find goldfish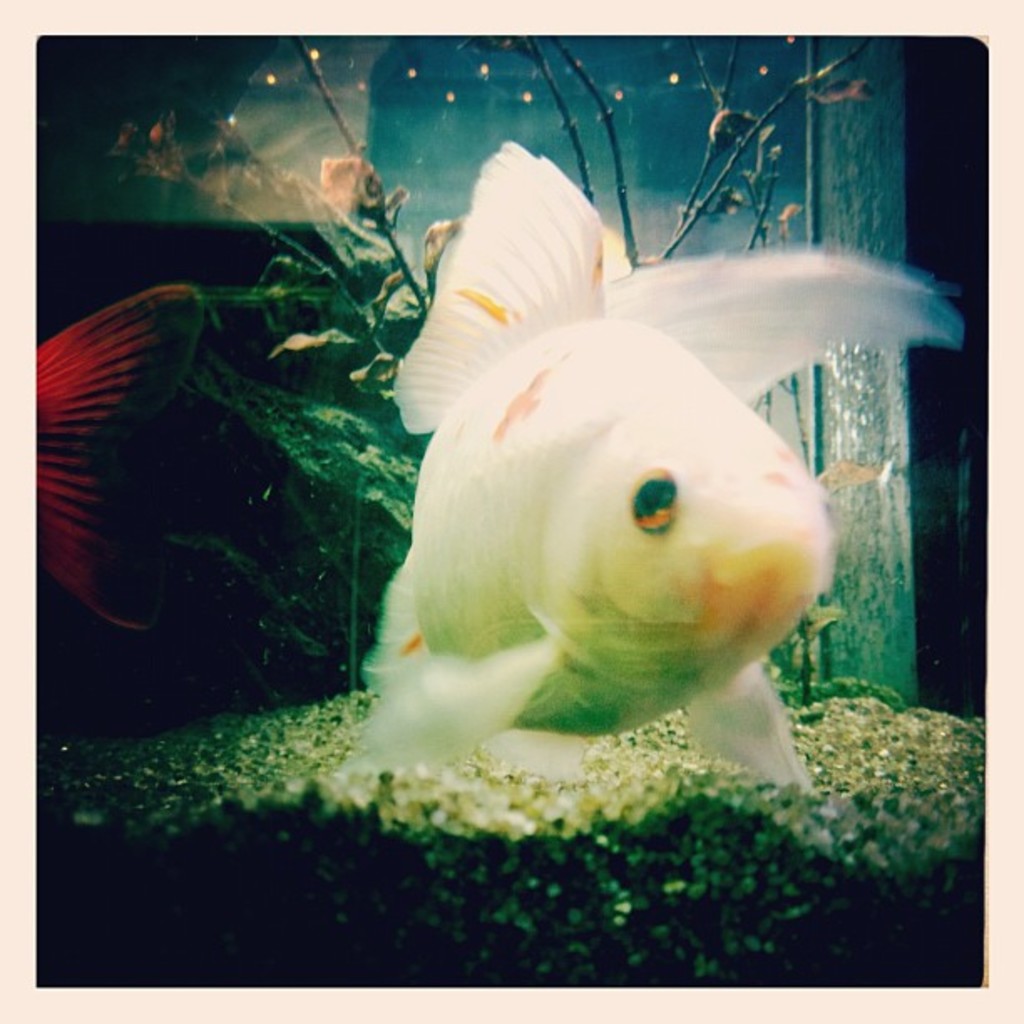
rect(32, 286, 191, 626)
